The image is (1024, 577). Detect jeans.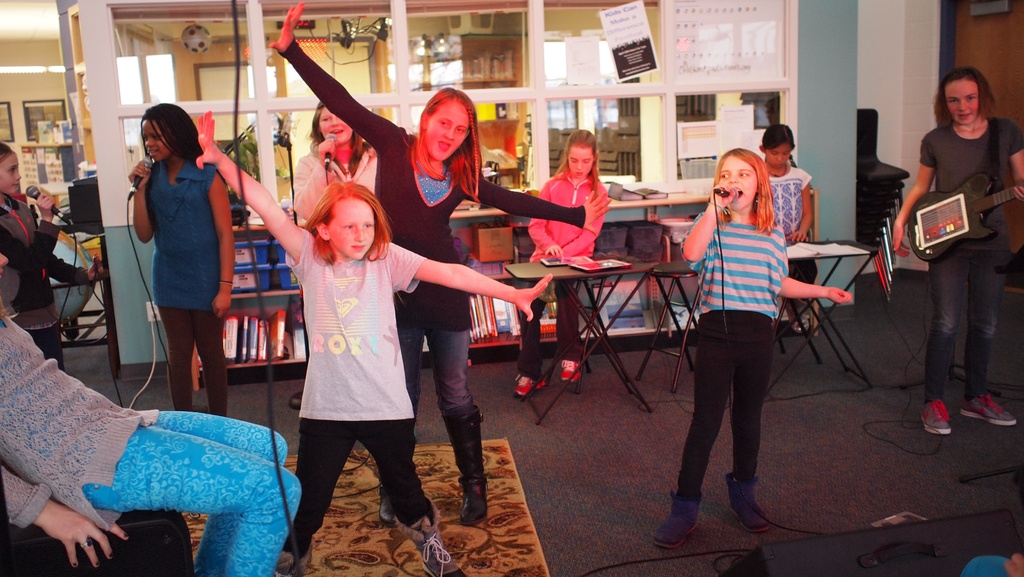
Detection: (961,553,1008,576).
